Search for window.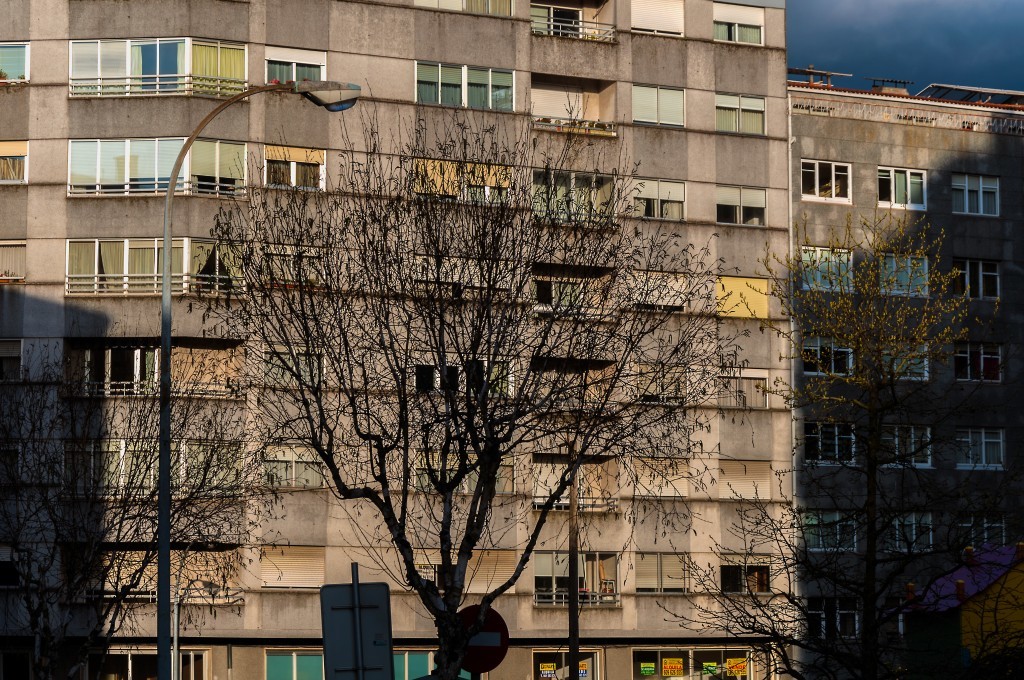
Found at (805, 334, 852, 375).
